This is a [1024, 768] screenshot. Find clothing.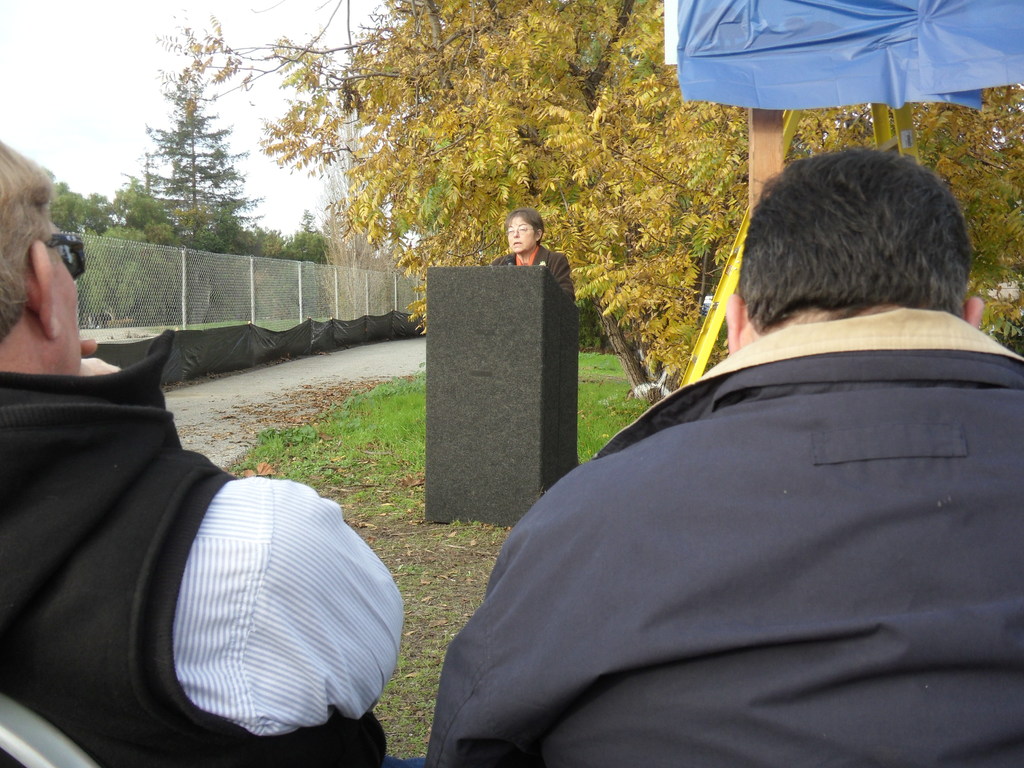
Bounding box: (431, 252, 1023, 757).
